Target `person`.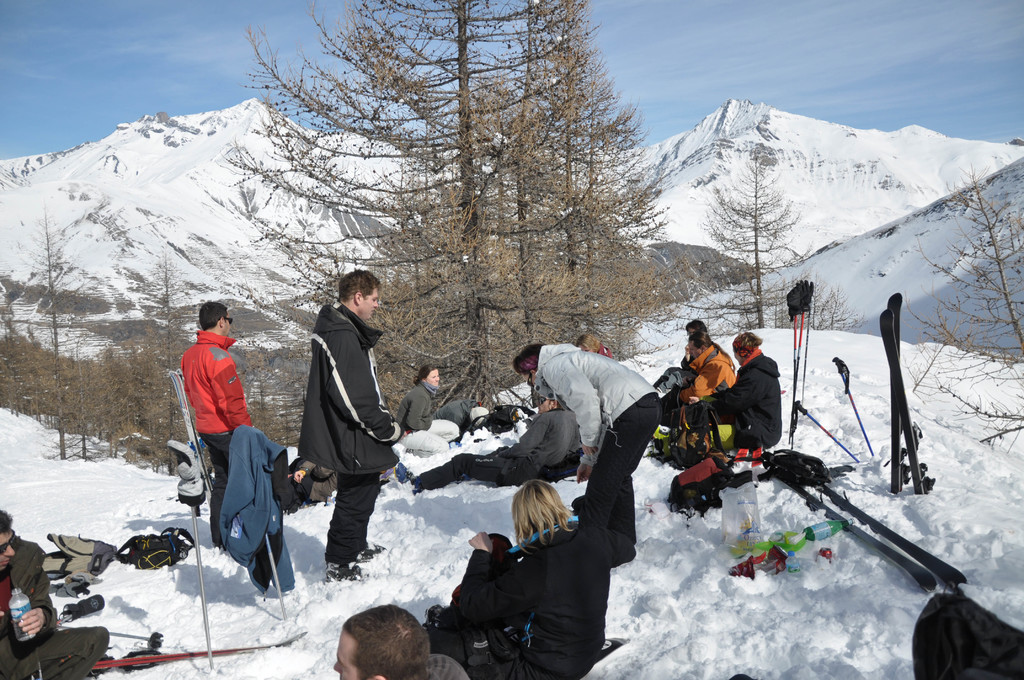
Target region: pyautogui.locateOnScreen(691, 330, 781, 473).
